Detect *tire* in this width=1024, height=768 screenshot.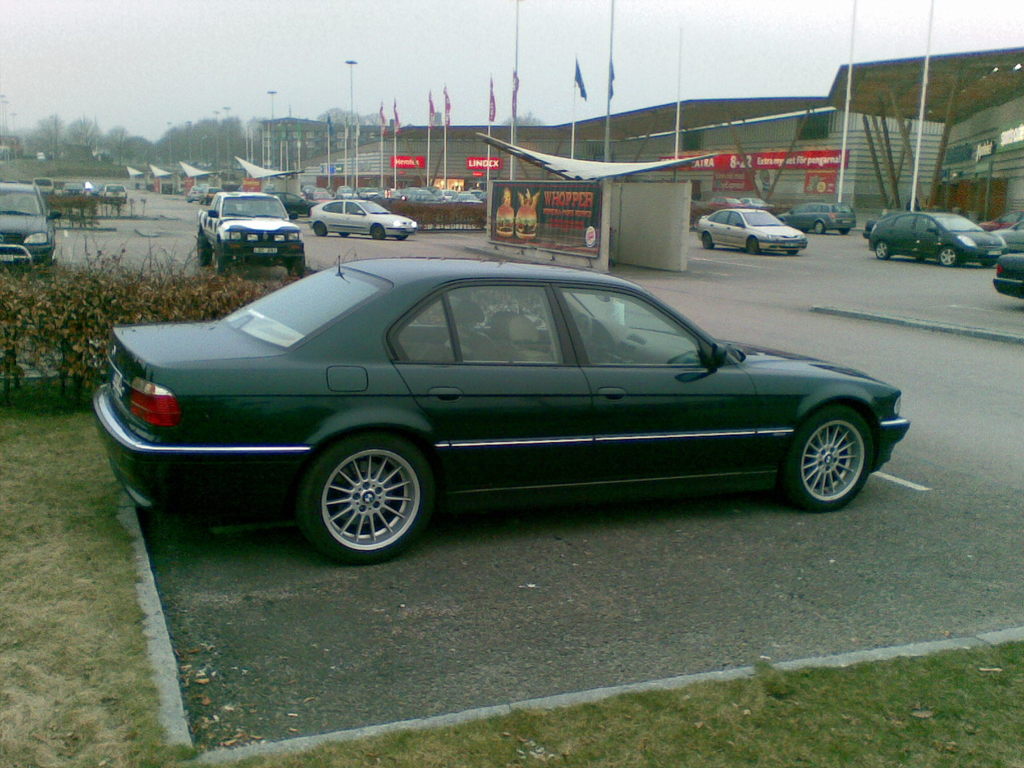
Detection: (left=787, top=406, right=872, bottom=509).
